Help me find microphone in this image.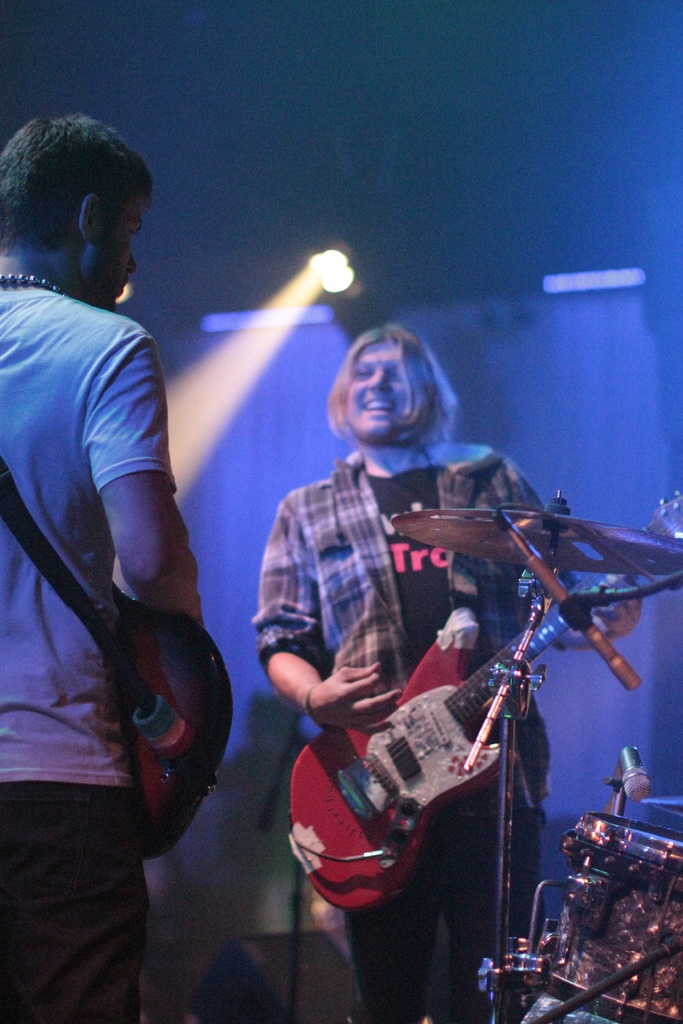
Found it: [624,746,650,800].
